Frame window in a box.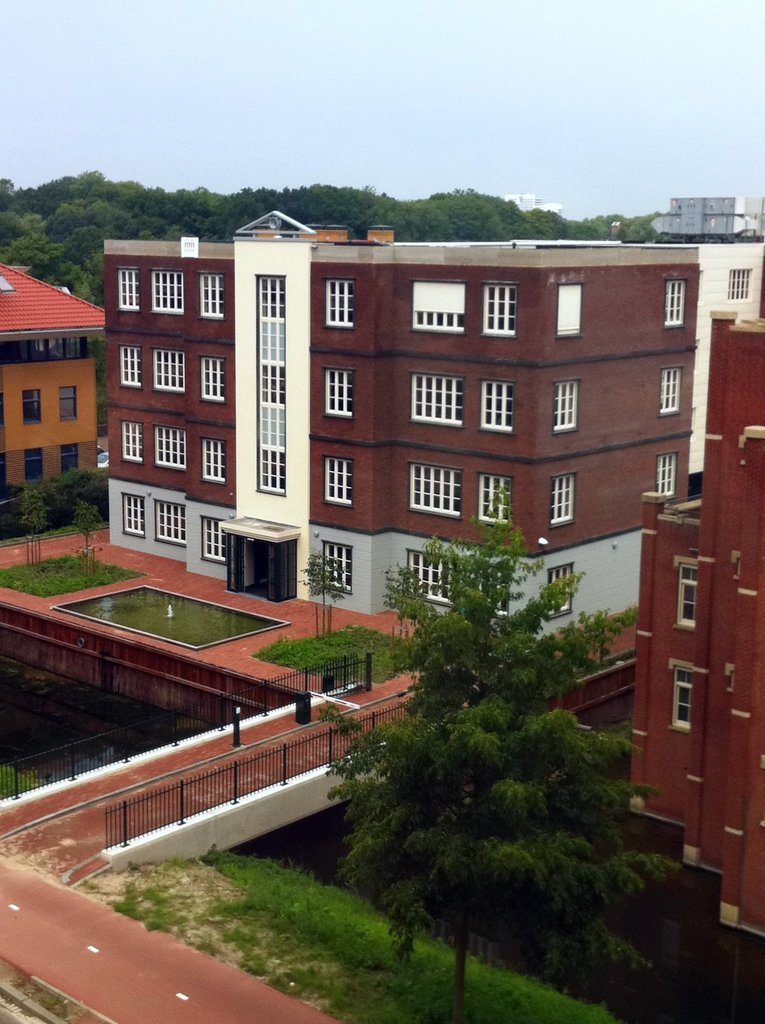
[left=114, top=265, right=140, bottom=308].
